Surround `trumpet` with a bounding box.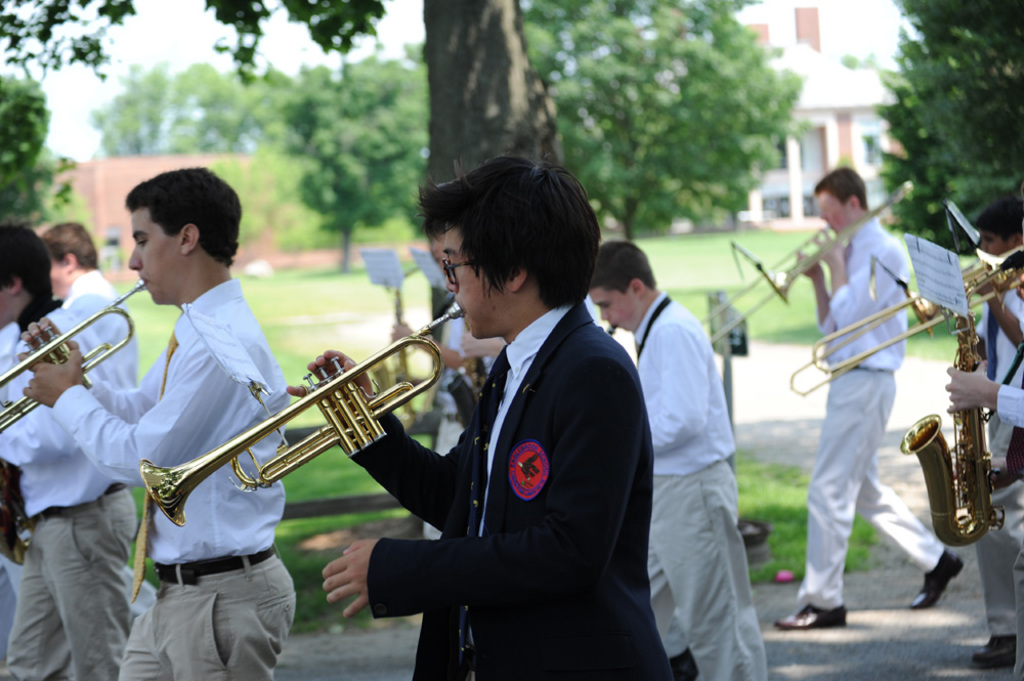
box(699, 180, 915, 366).
